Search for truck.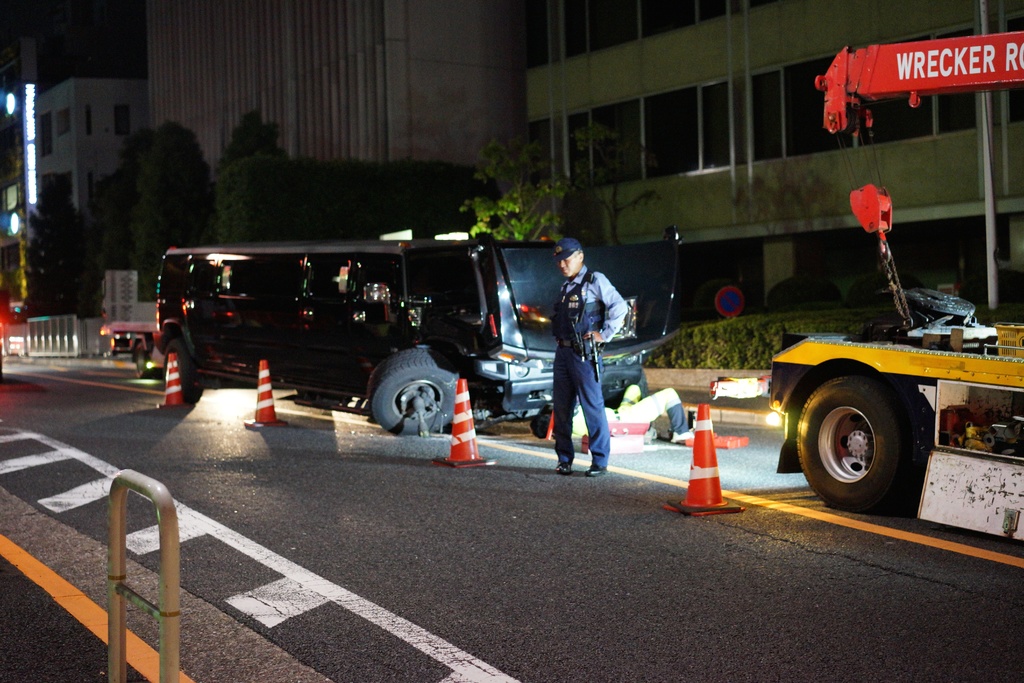
Found at 761,29,1023,551.
